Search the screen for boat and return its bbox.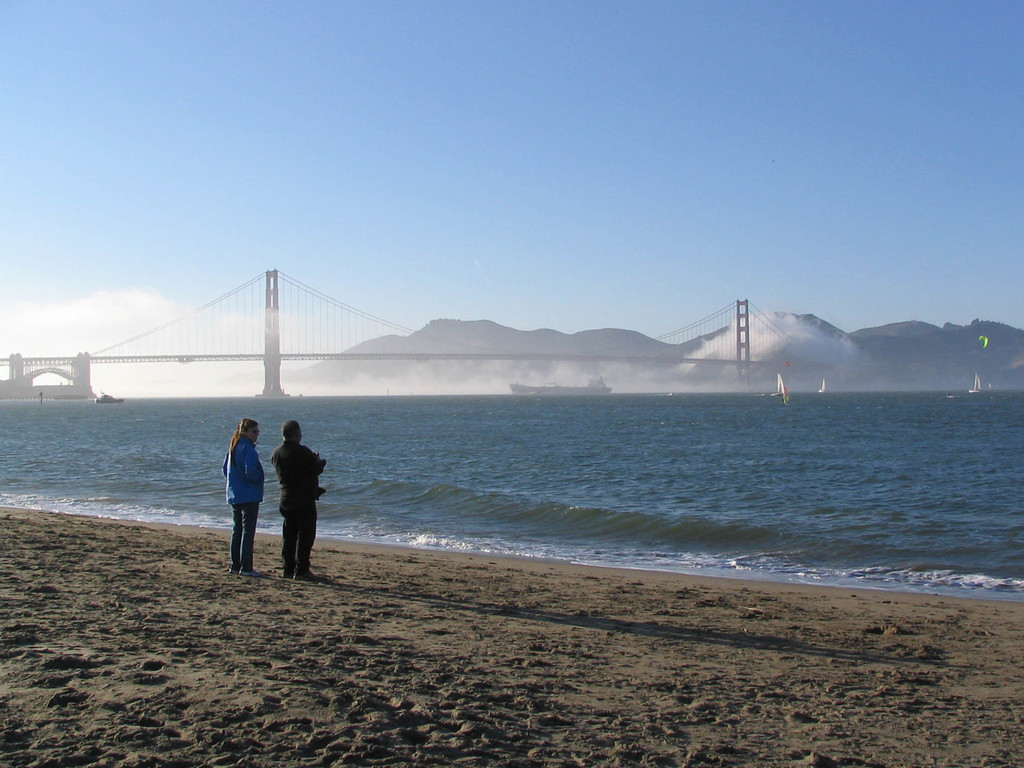
Found: {"left": 772, "top": 377, "right": 790, "bottom": 401}.
